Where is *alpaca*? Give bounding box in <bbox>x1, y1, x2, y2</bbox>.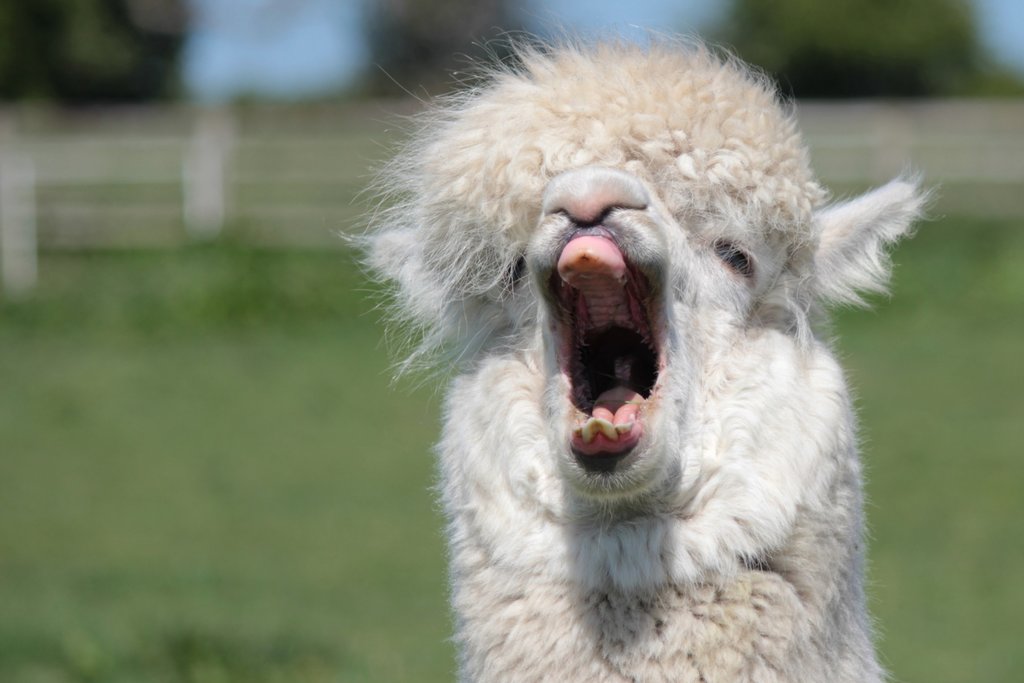
<bbox>339, 21, 943, 682</bbox>.
